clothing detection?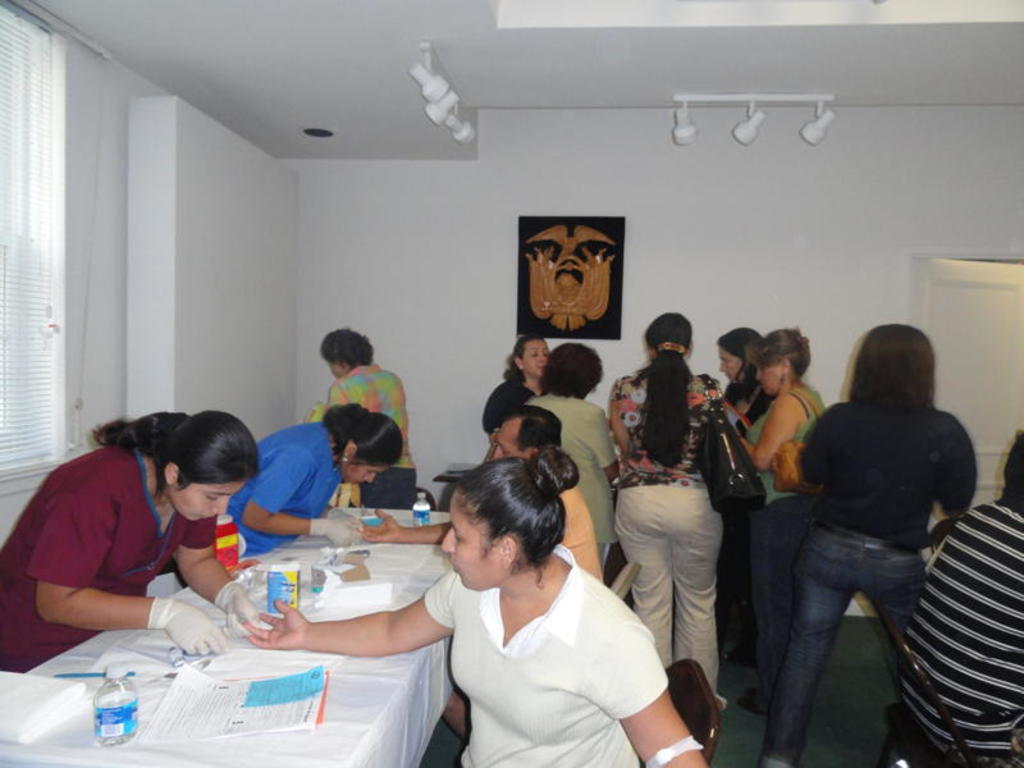
[751,495,800,716]
